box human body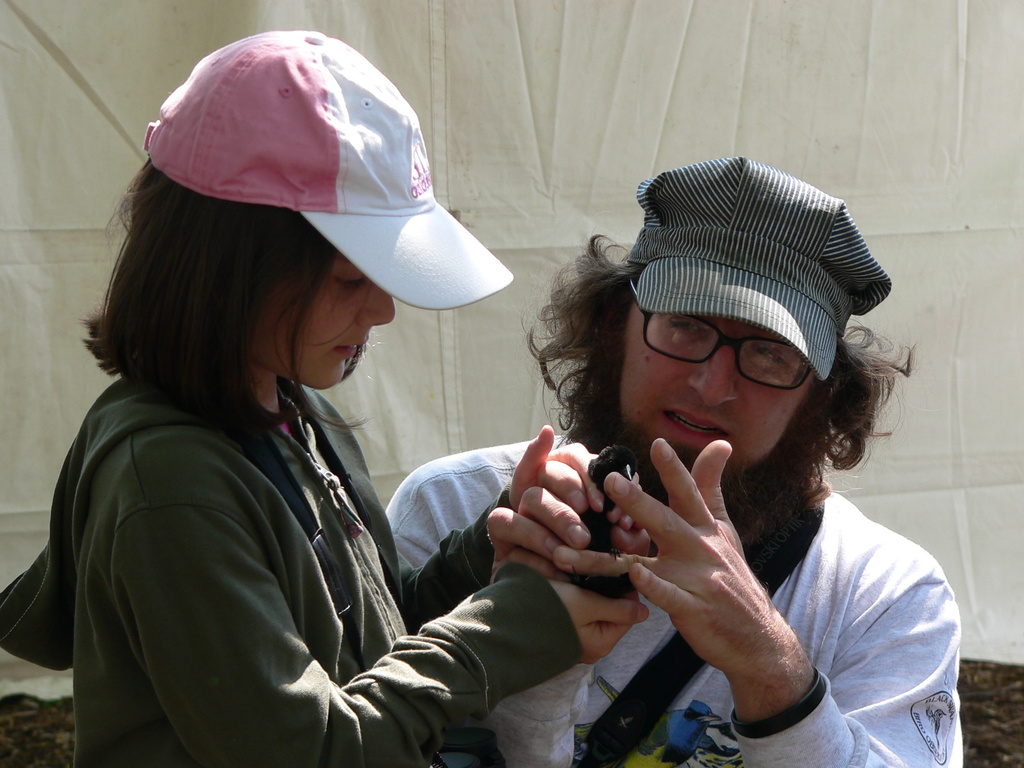
(x1=4, y1=26, x2=648, y2=767)
